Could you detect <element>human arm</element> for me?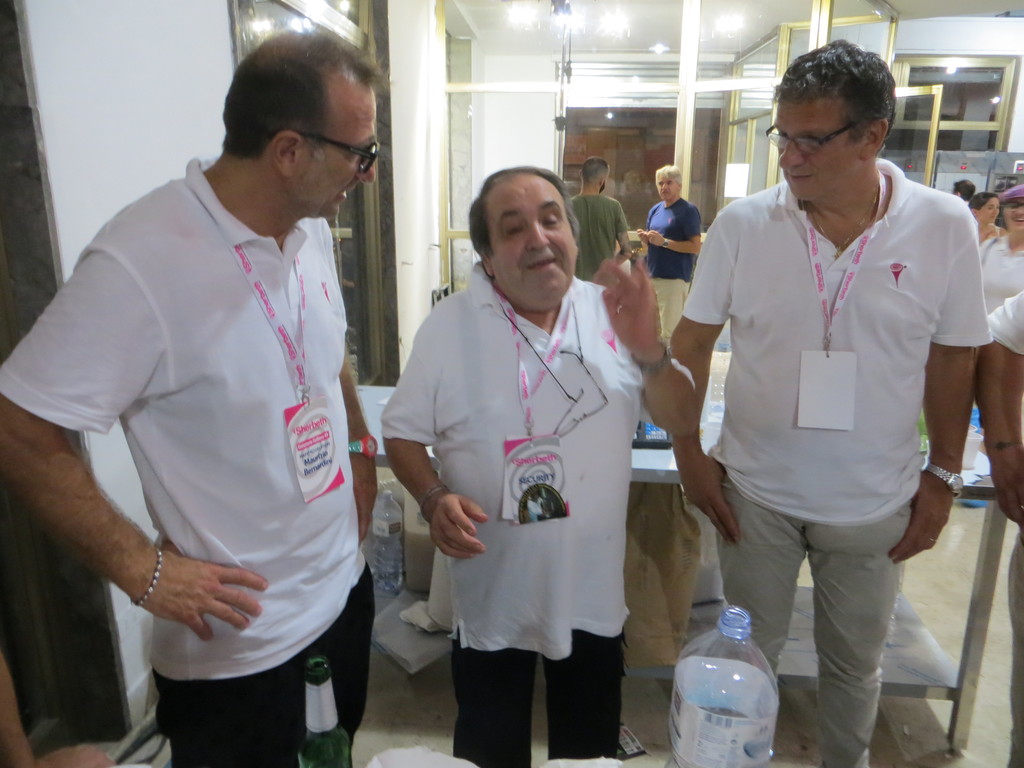
Detection result: (x1=338, y1=348, x2=381, y2=542).
